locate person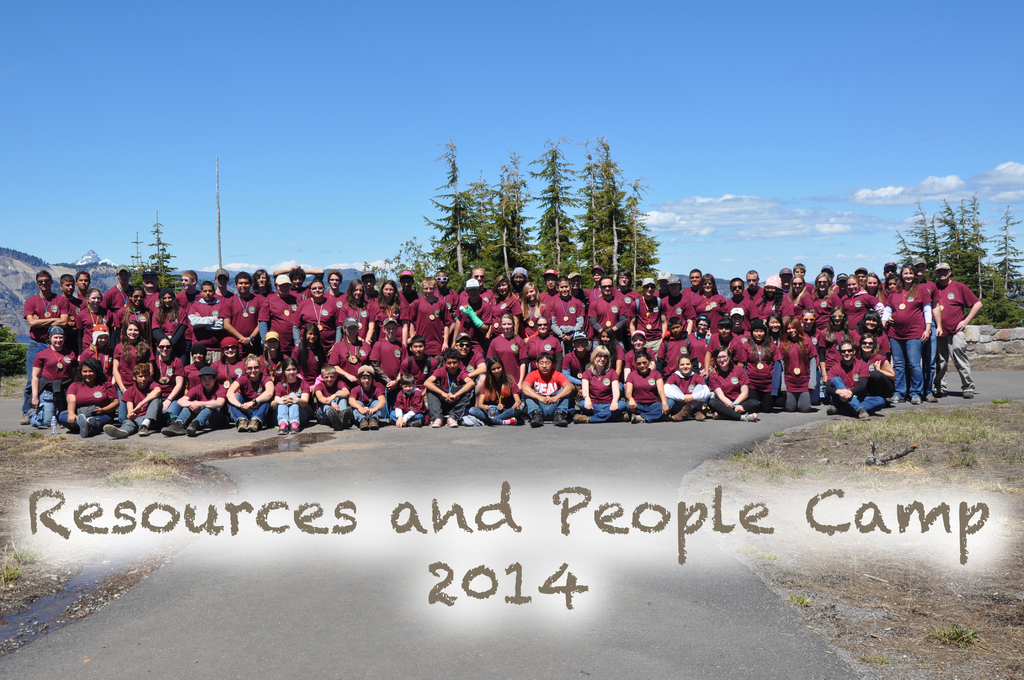
bbox=(260, 272, 301, 346)
